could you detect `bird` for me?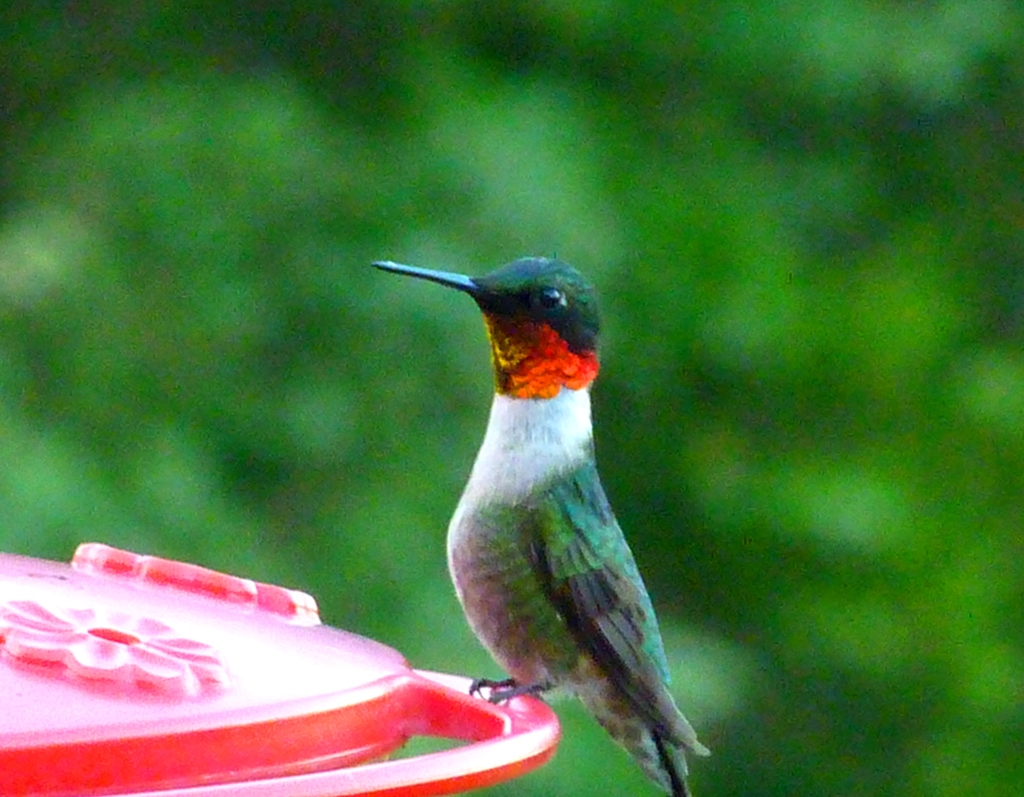
Detection result: 358:251:699:775.
